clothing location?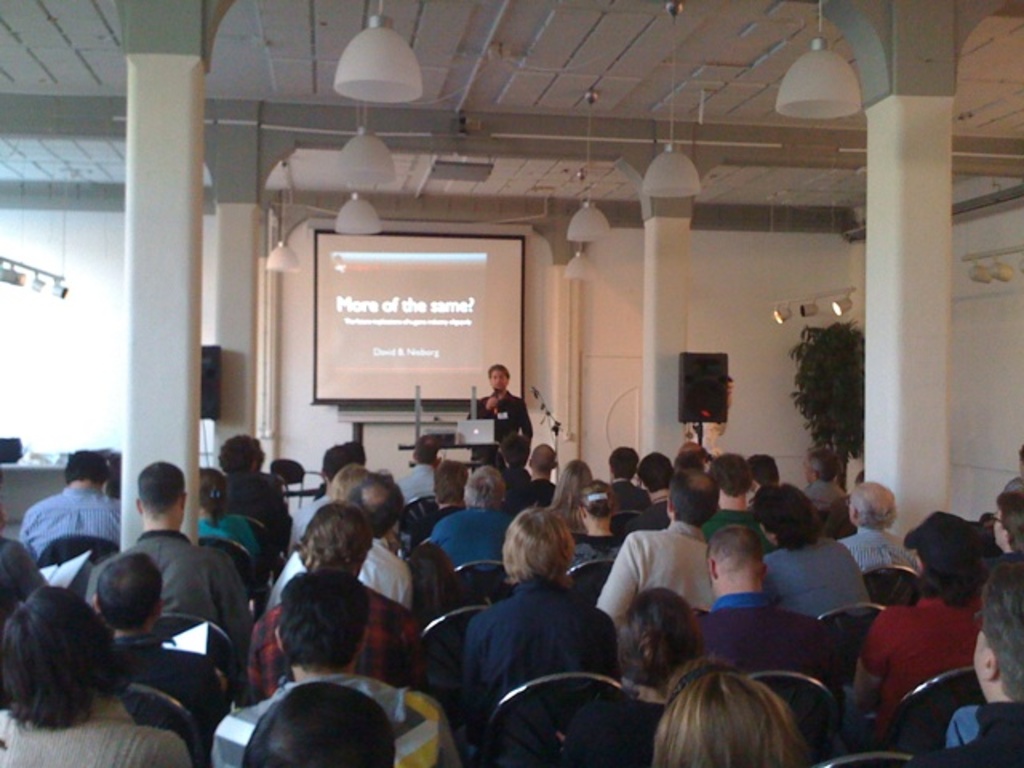
{"left": 210, "top": 672, "right": 459, "bottom": 766}
